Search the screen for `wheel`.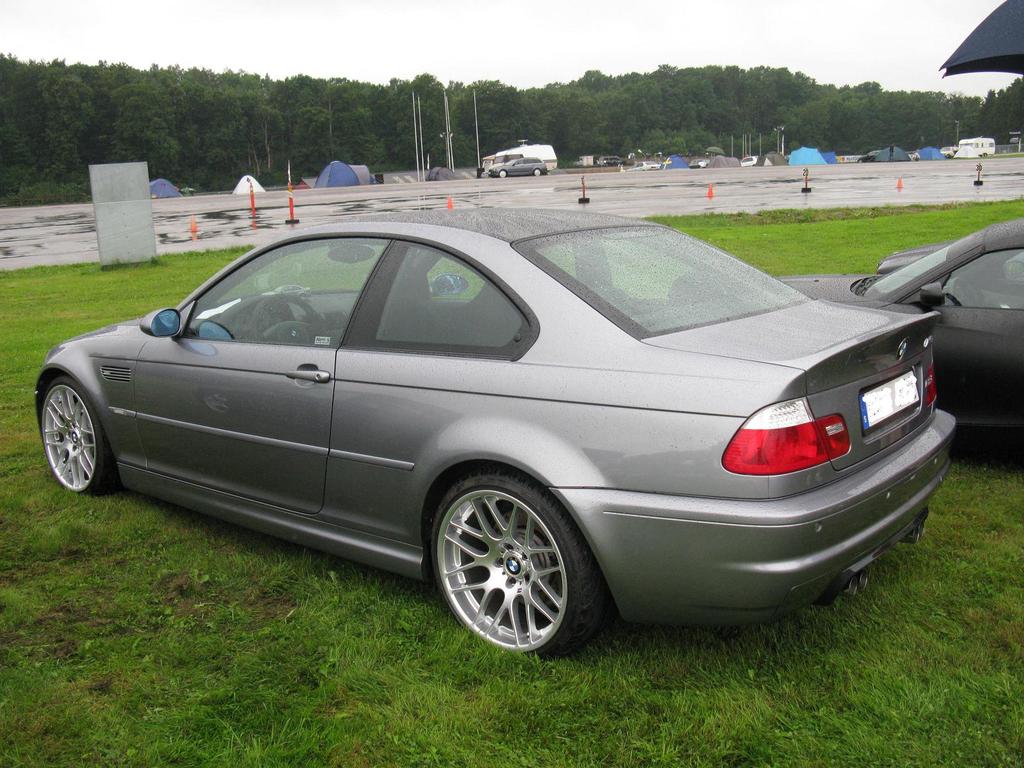
Found at crop(946, 154, 948, 156).
